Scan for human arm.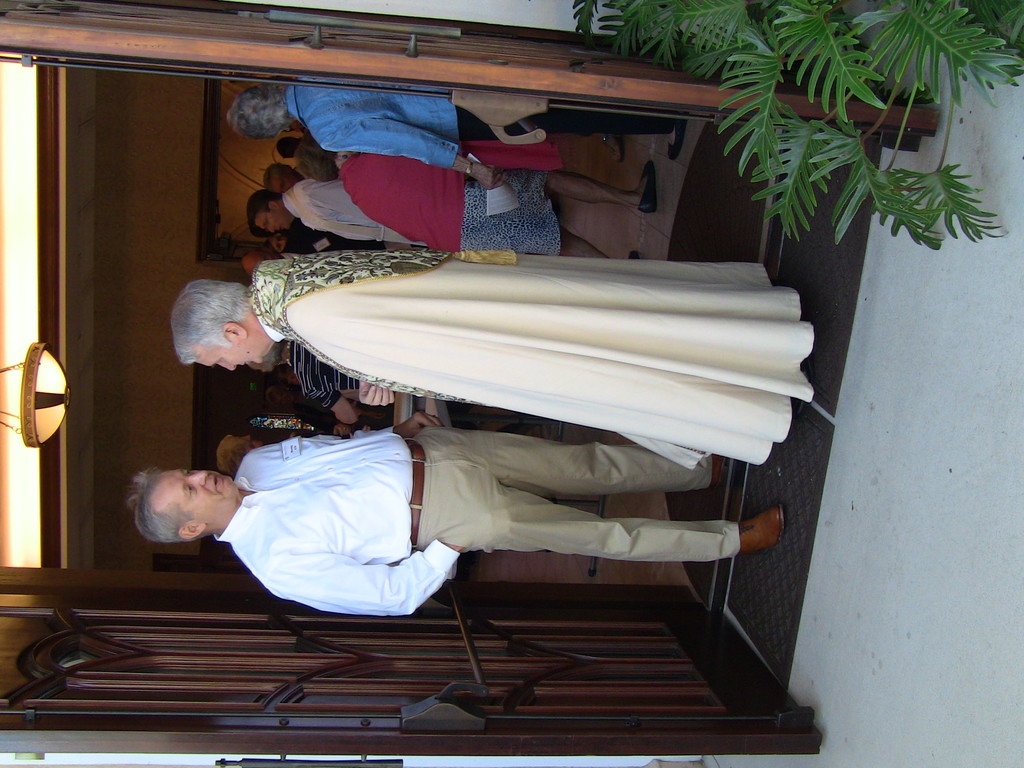
Scan result: {"left": 301, "top": 390, "right": 360, "bottom": 421}.
